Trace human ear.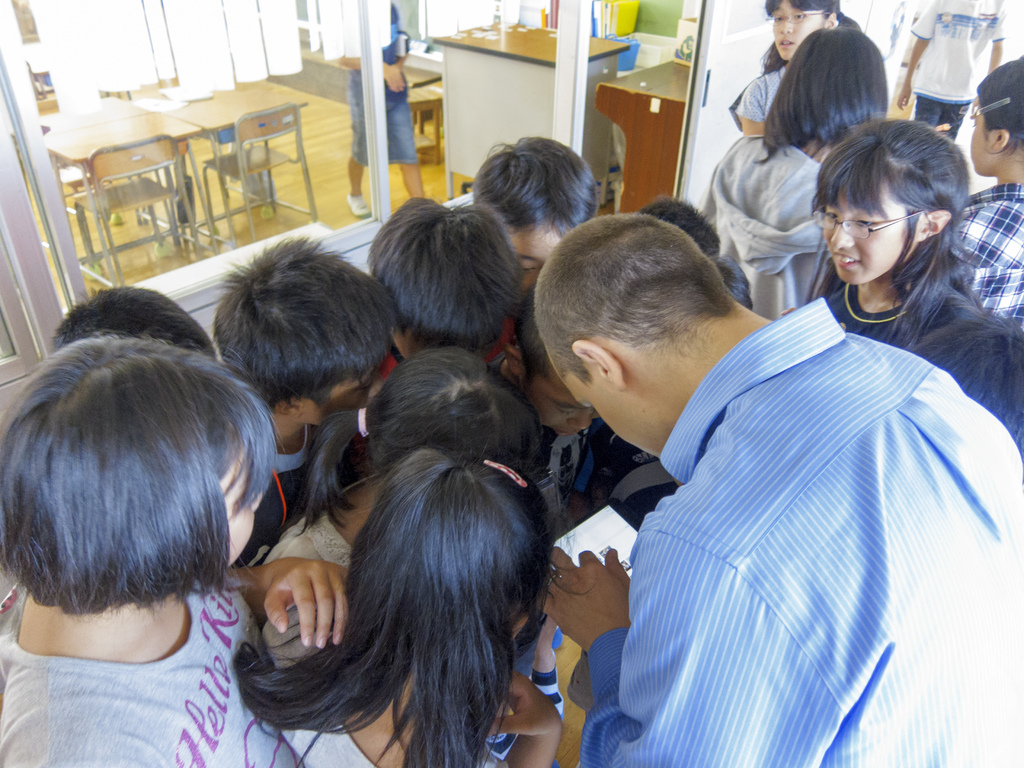
Traced to <bbox>828, 10, 840, 28</bbox>.
